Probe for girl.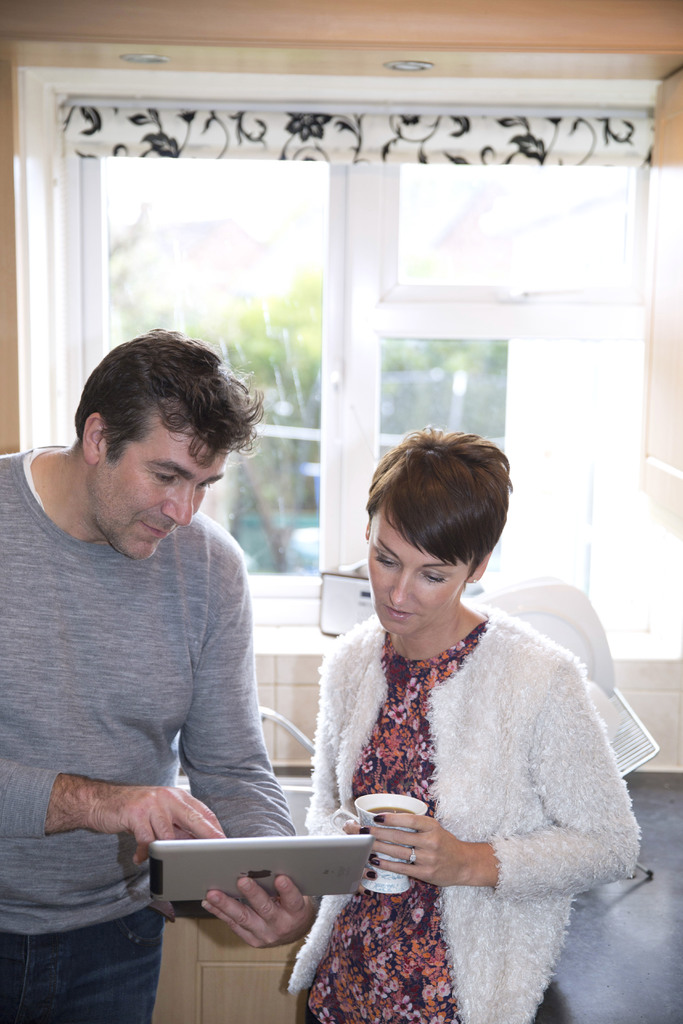
Probe result: select_region(284, 437, 640, 1023).
